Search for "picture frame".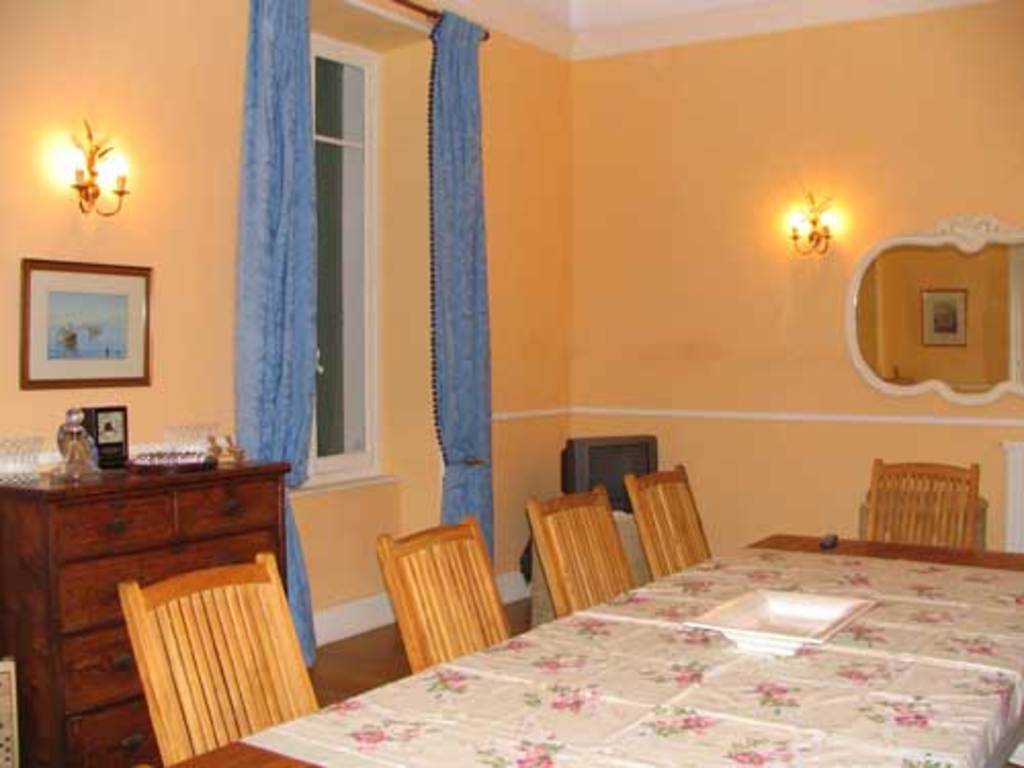
Found at (x1=20, y1=256, x2=154, y2=391).
